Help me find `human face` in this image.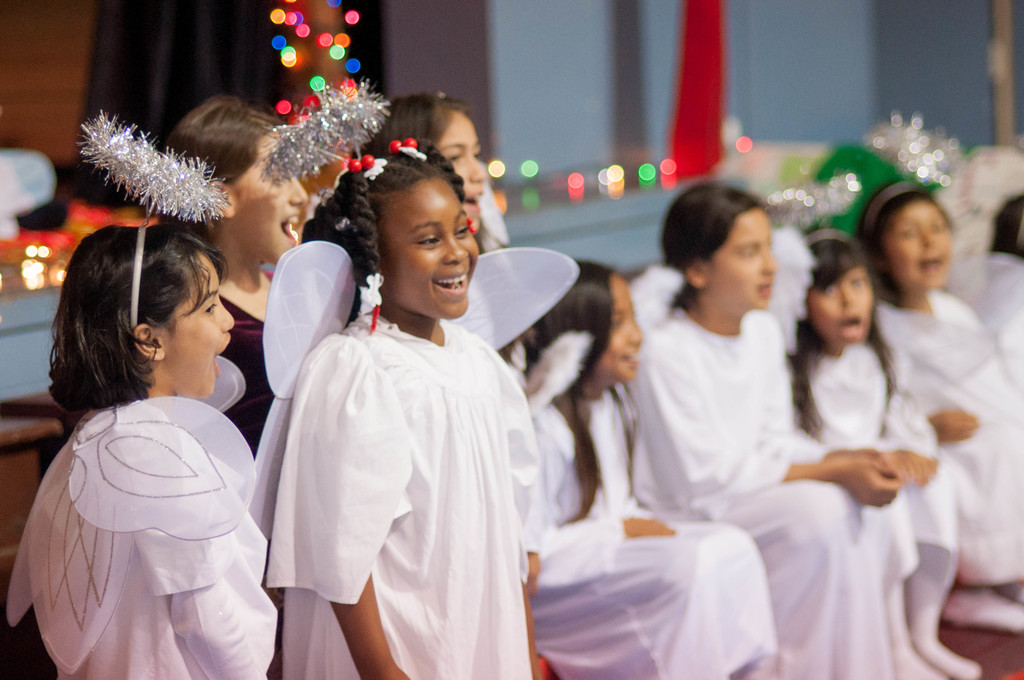
Found it: l=169, t=255, r=234, b=399.
